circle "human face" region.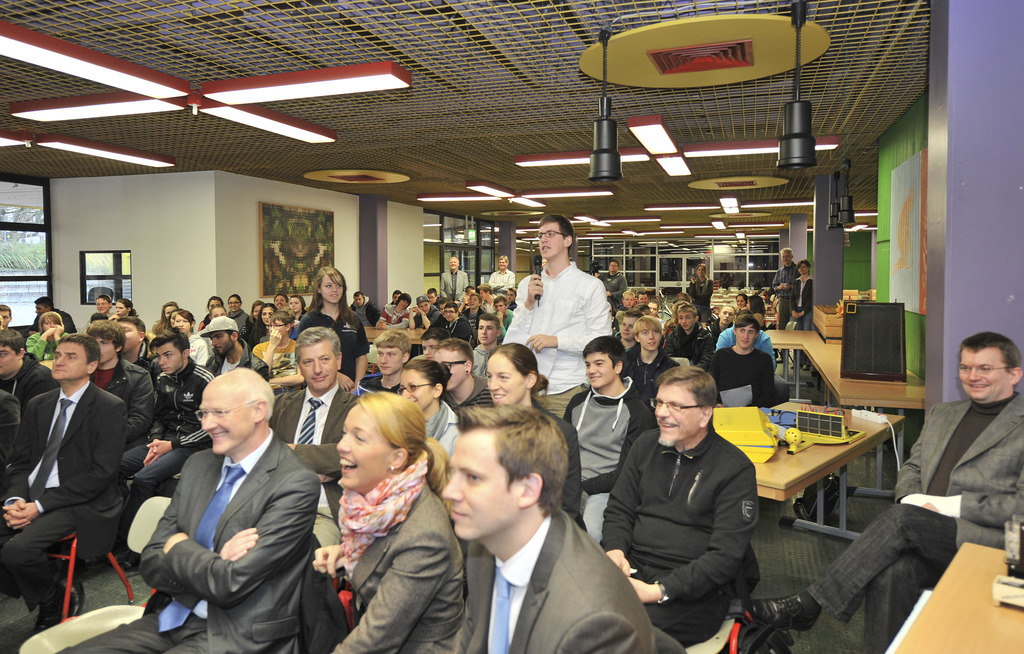
Region: locate(0, 308, 9, 327).
